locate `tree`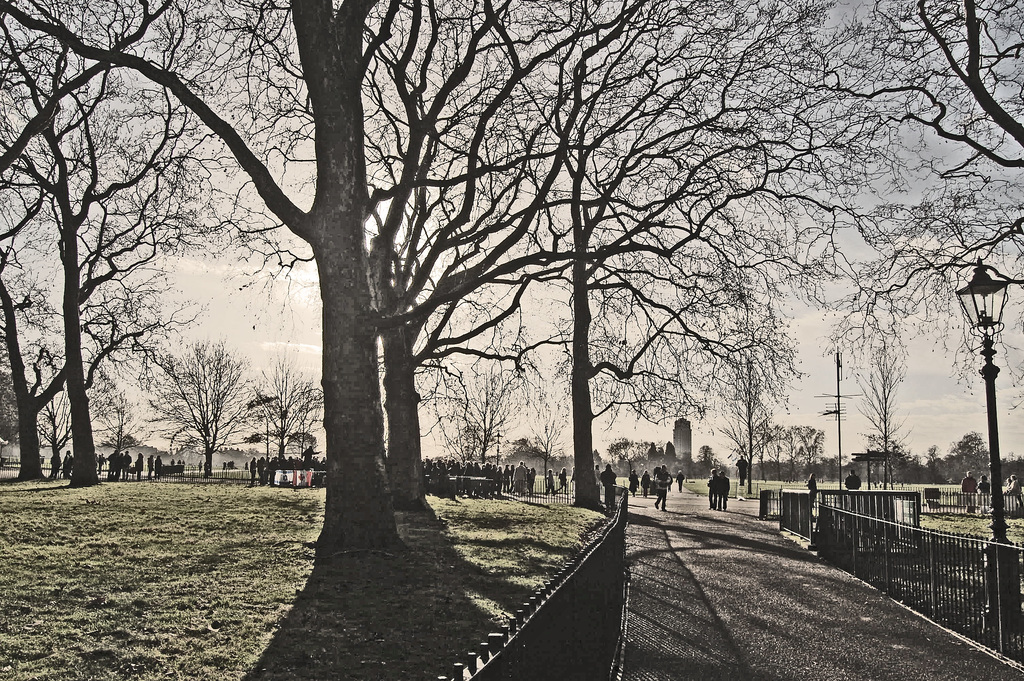
bbox(0, 0, 721, 552)
